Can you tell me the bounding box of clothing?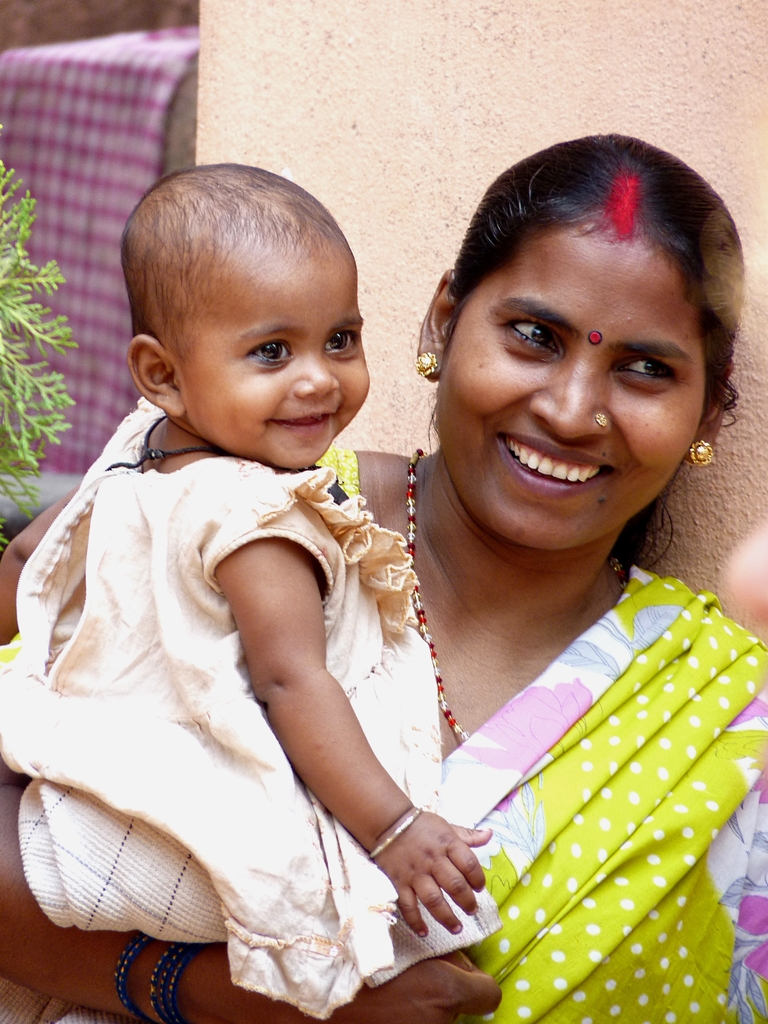
[38, 388, 504, 1012].
